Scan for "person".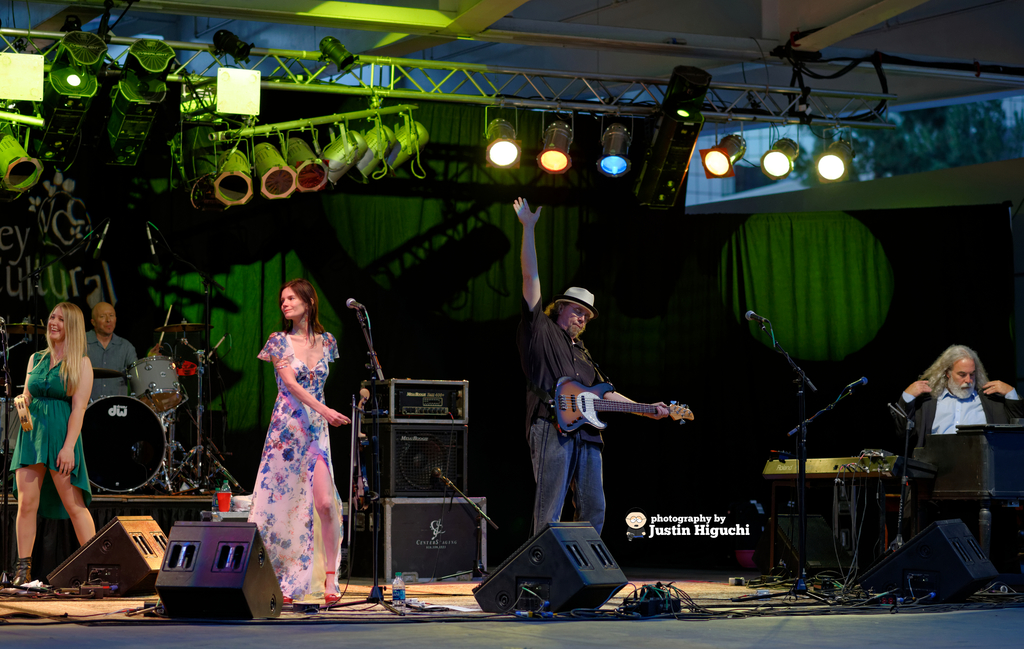
Scan result: 10,300,90,587.
